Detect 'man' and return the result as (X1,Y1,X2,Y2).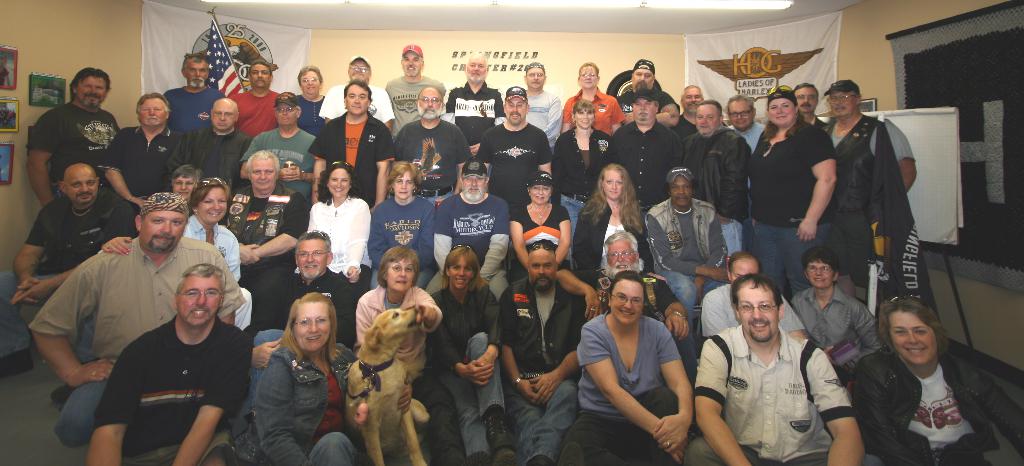
(362,159,435,287).
